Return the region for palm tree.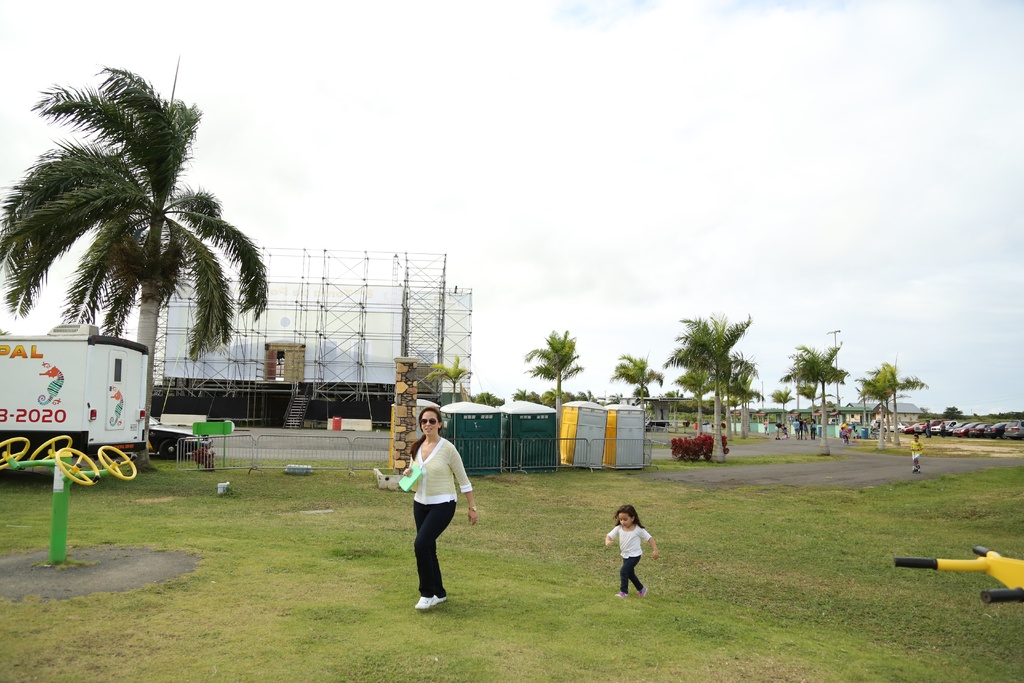
24 76 254 427.
